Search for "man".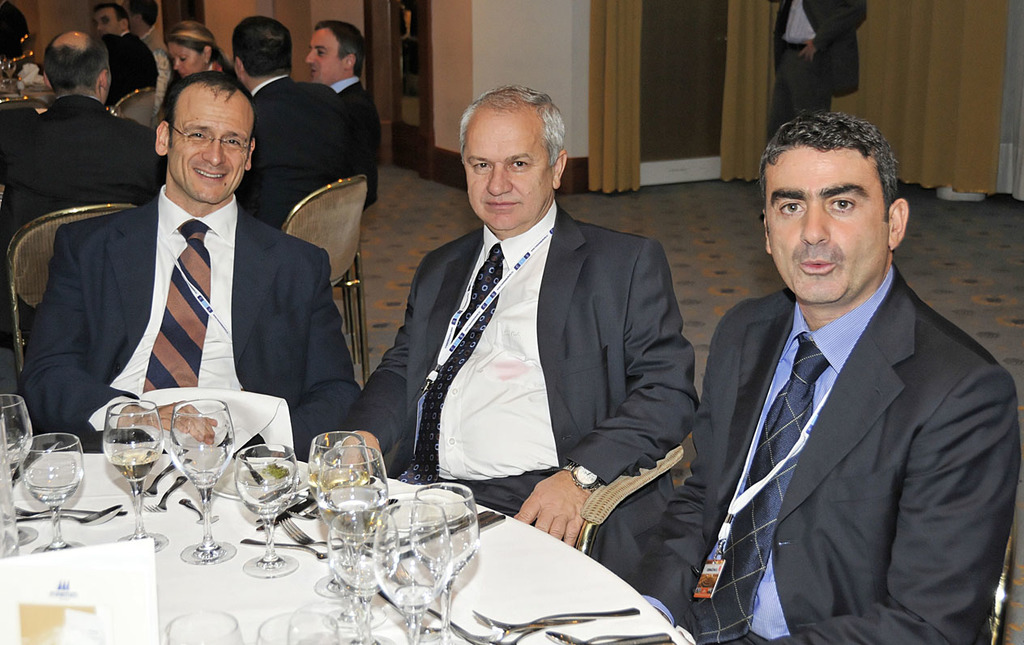
Found at (x1=327, y1=83, x2=701, y2=583).
